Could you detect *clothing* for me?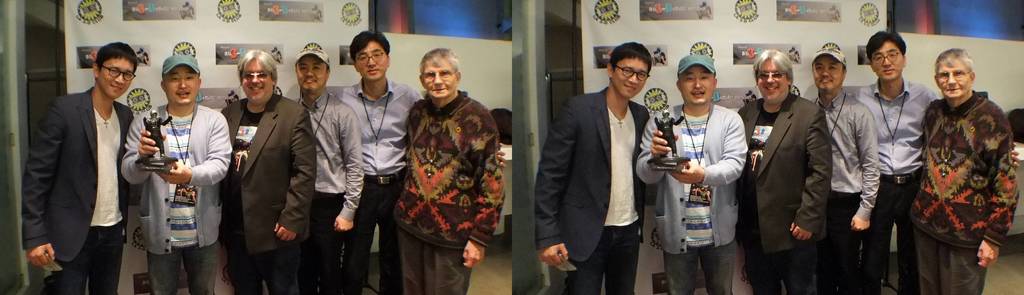
Detection result: 126/101/234/289.
